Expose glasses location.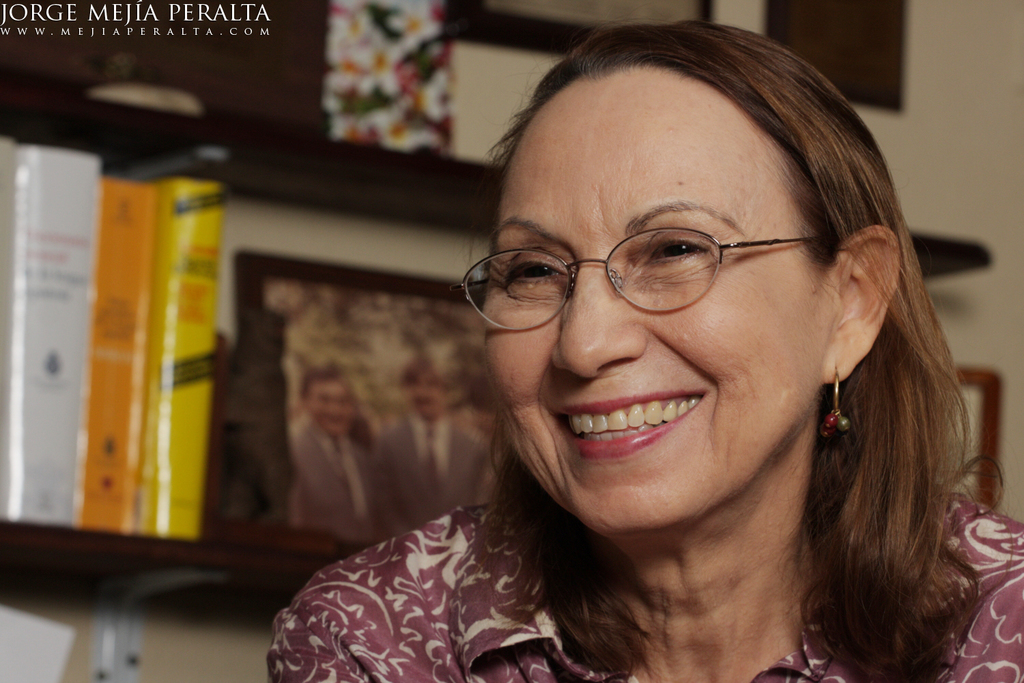
Exposed at BBox(479, 202, 828, 320).
